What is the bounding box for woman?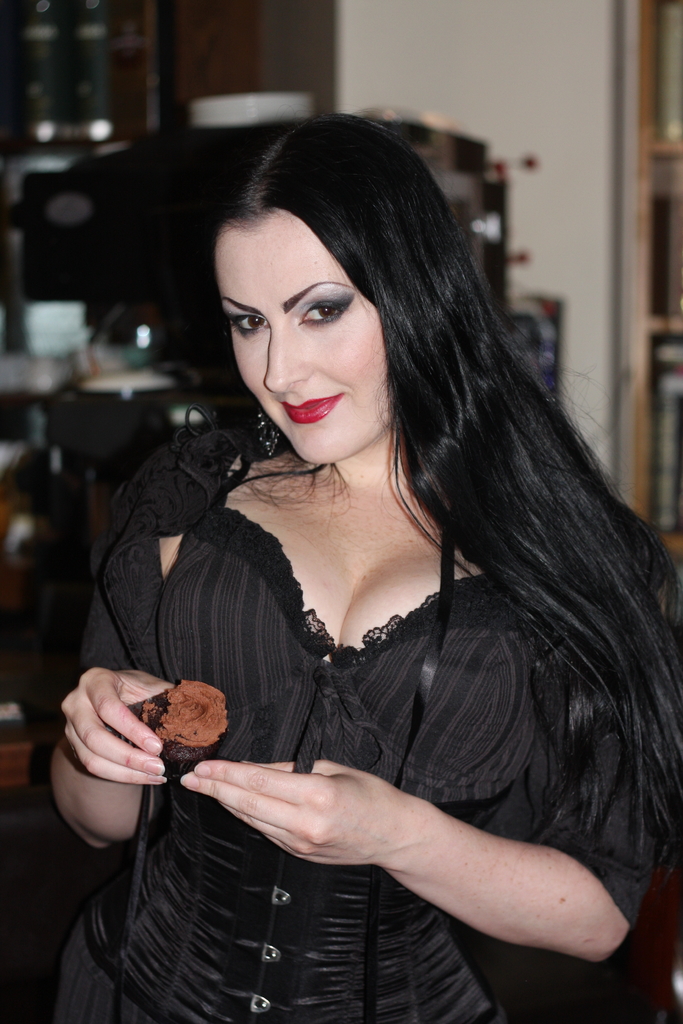
pyautogui.locateOnScreen(75, 106, 654, 995).
